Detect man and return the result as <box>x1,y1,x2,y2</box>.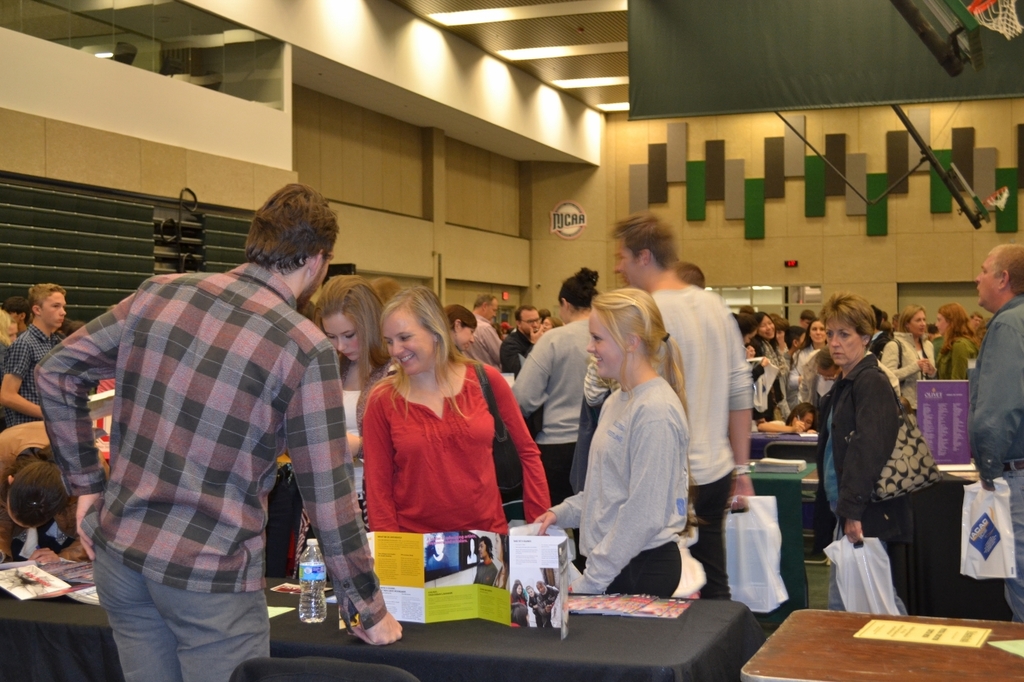
<box>609,209,758,600</box>.
